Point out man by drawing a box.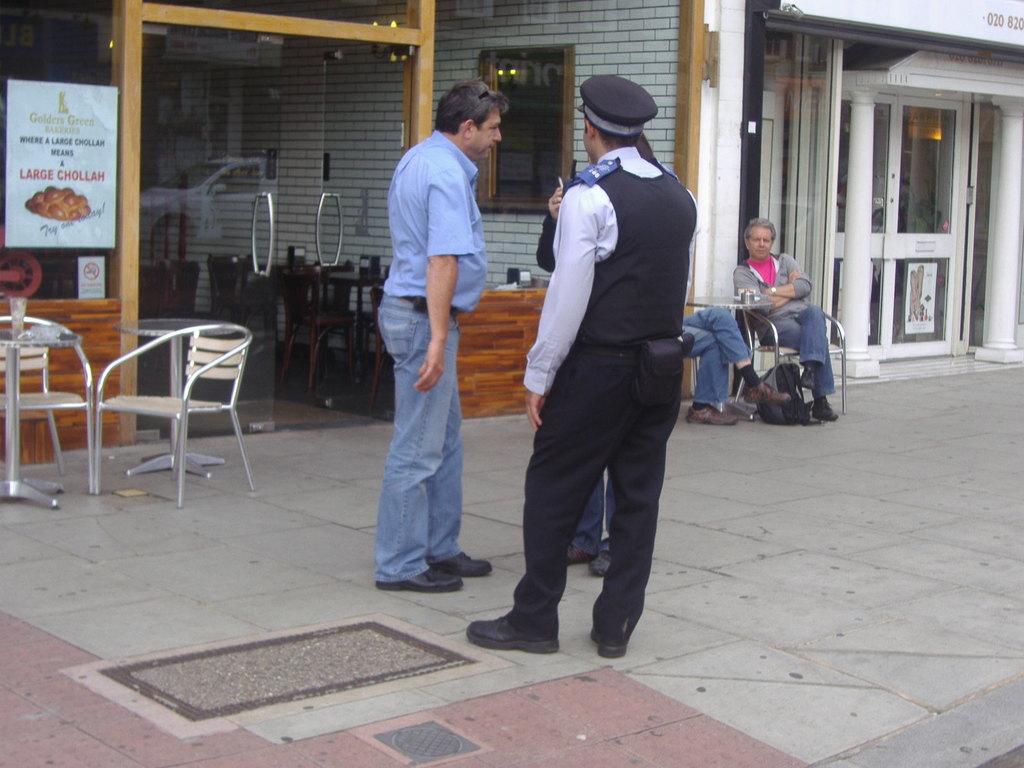
detection(730, 214, 829, 424).
